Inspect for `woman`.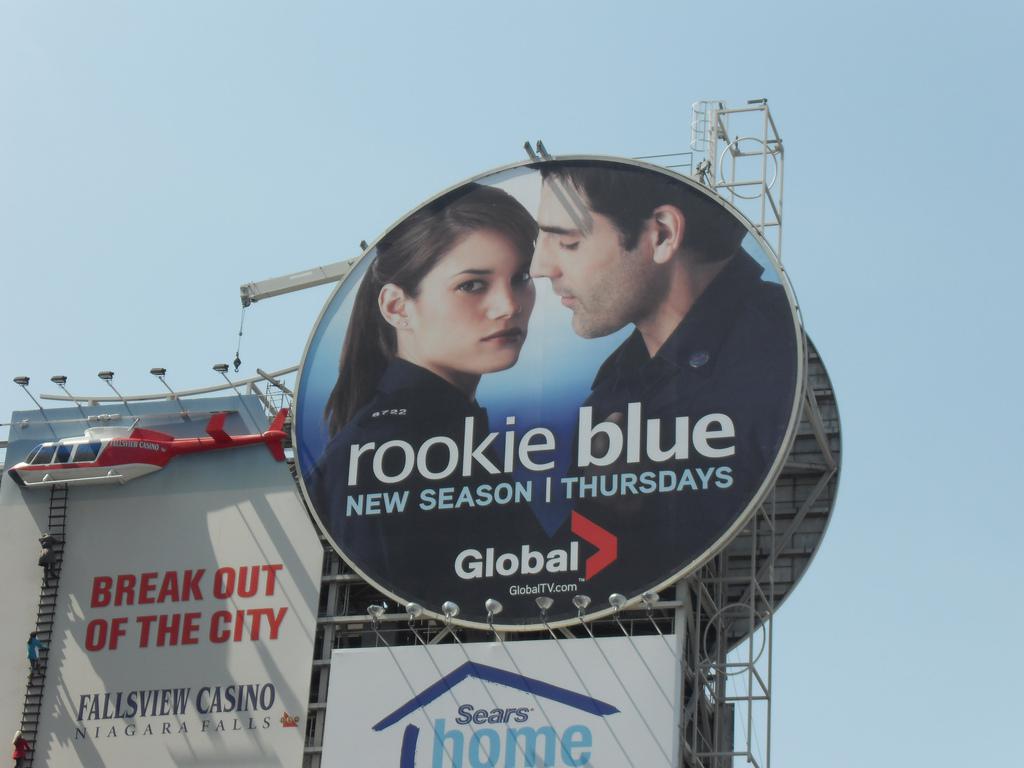
Inspection: box(308, 181, 543, 617).
